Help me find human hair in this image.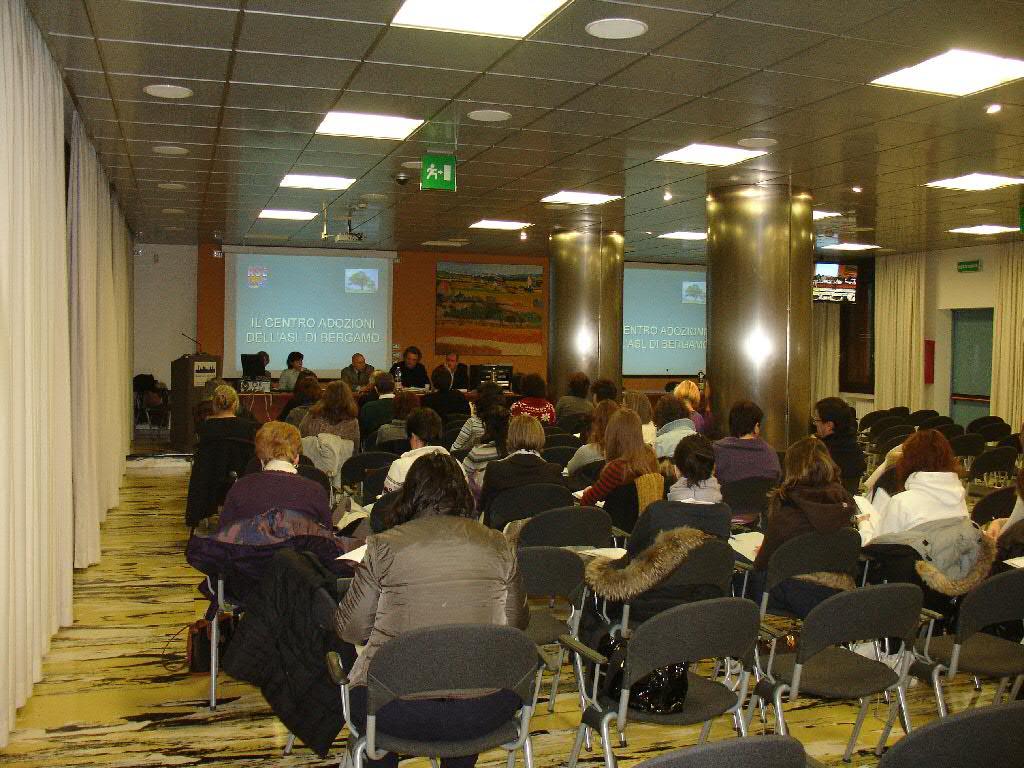
Found it: [250,412,303,459].
